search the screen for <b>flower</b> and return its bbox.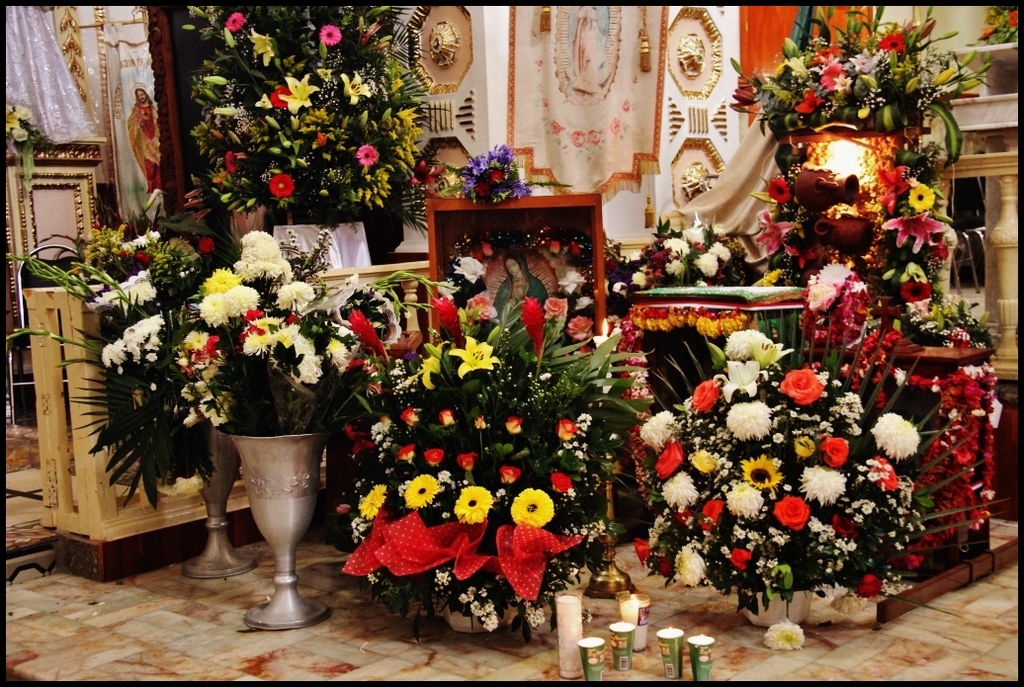
Found: {"left": 714, "top": 242, "right": 730, "bottom": 259}.
